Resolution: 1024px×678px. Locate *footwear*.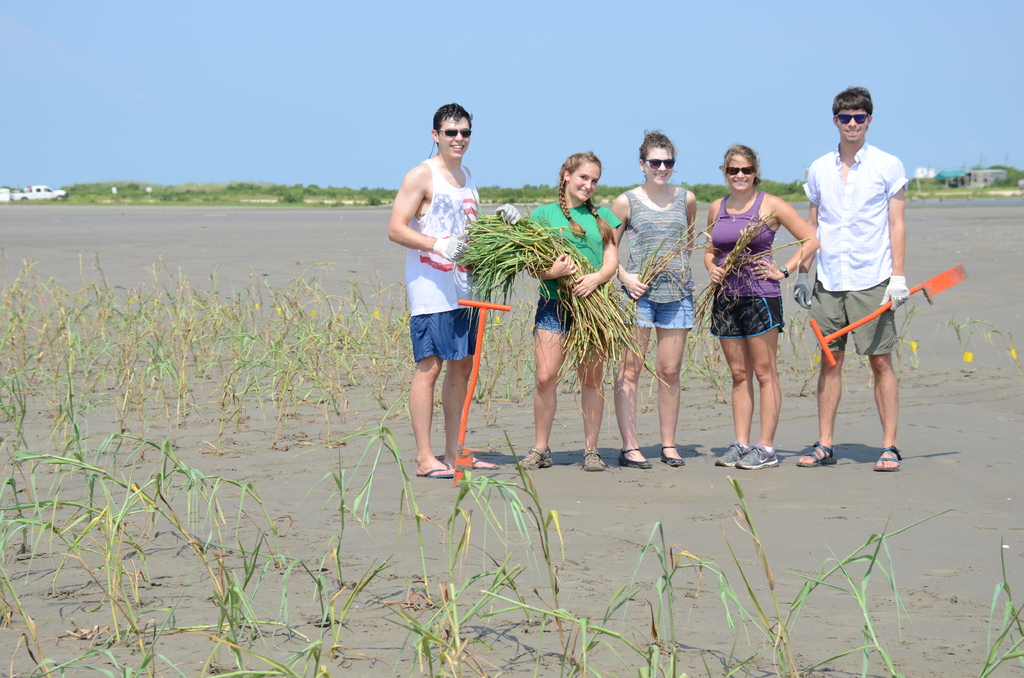
bbox=[872, 446, 902, 470].
